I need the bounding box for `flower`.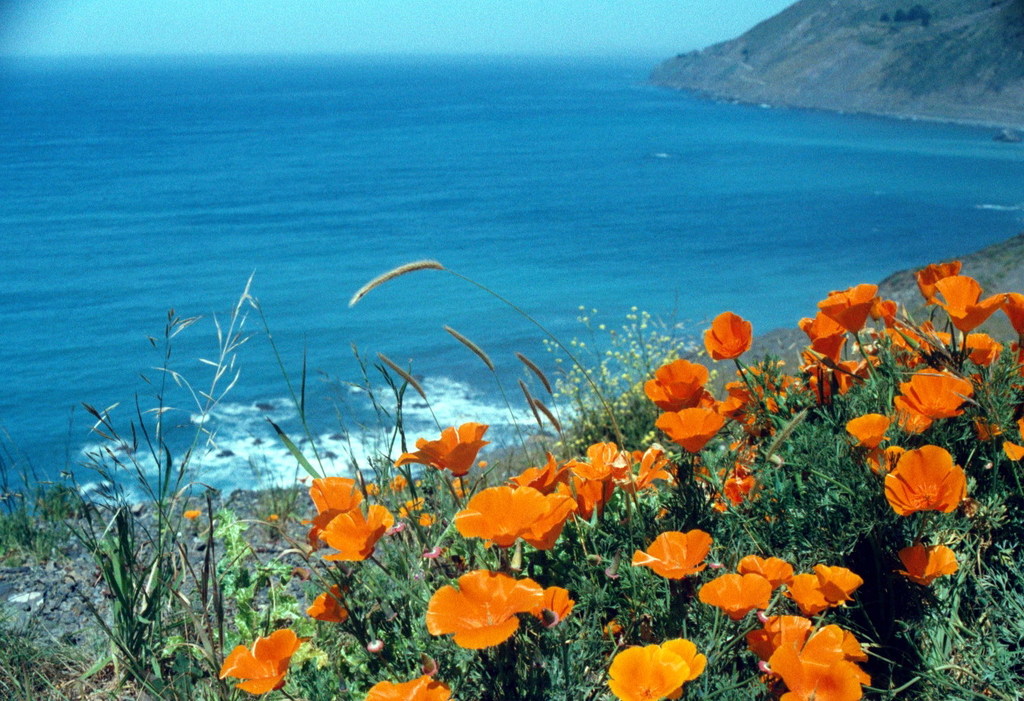
Here it is: <box>698,307,755,365</box>.
